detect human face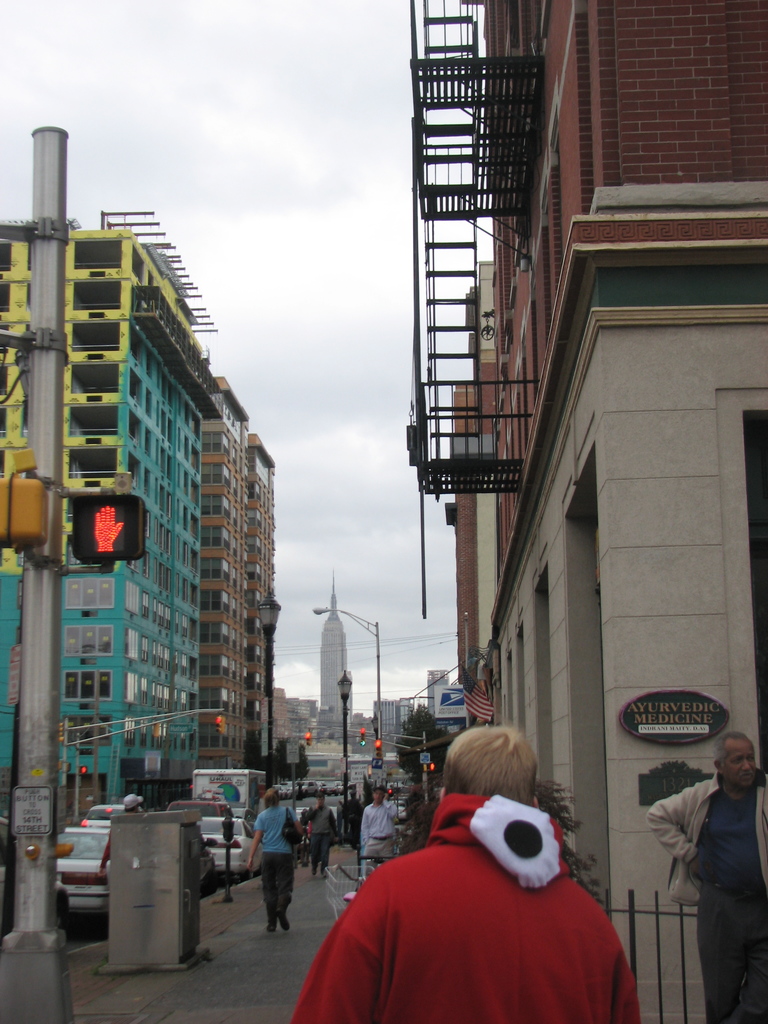
<bbox>728, 737, 759, 788</bbox>
